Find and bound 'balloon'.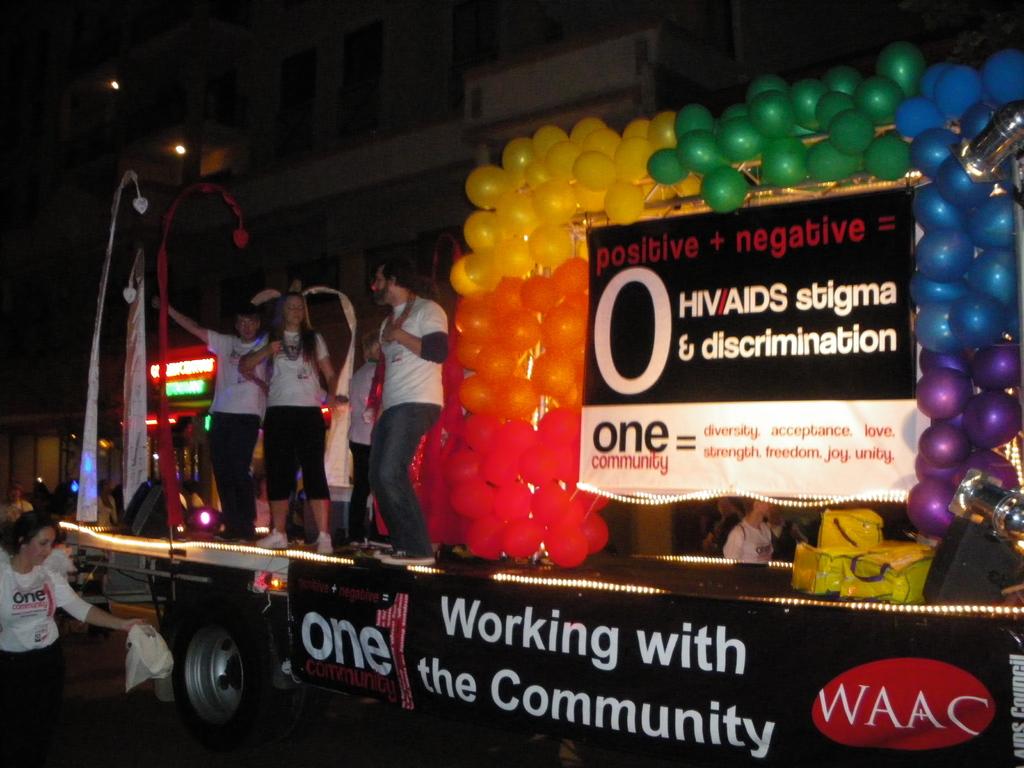
Bound: (932, 156, 1000, 214).
